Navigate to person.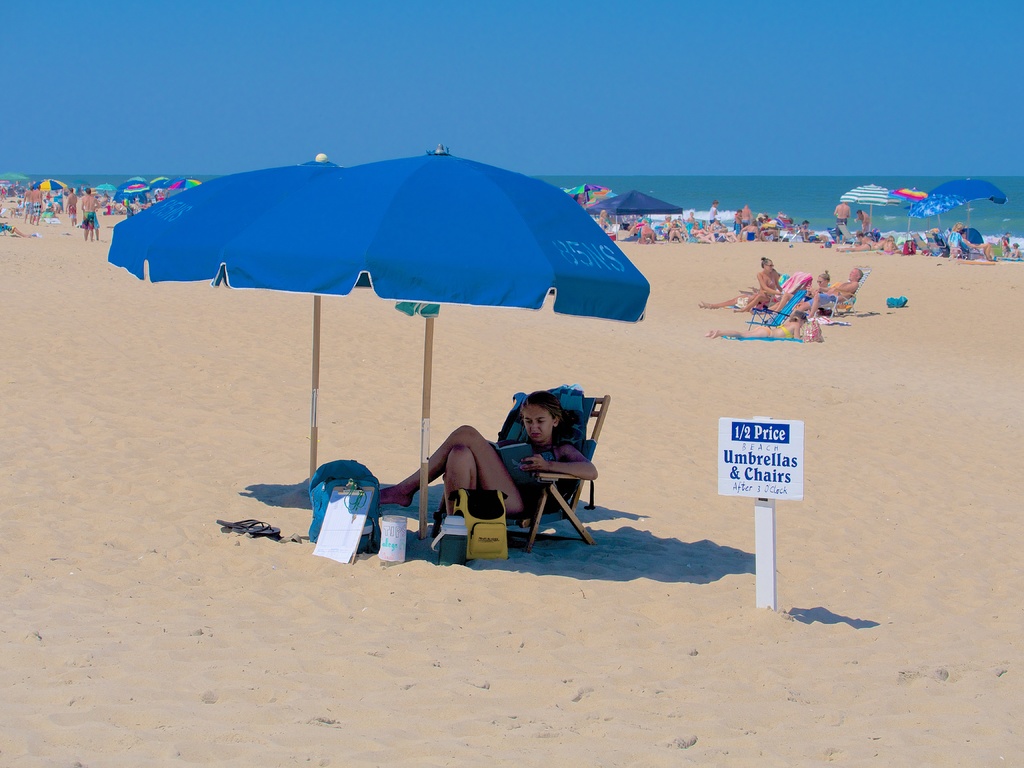
Navigation target: box(701, 307, 816, 341).
